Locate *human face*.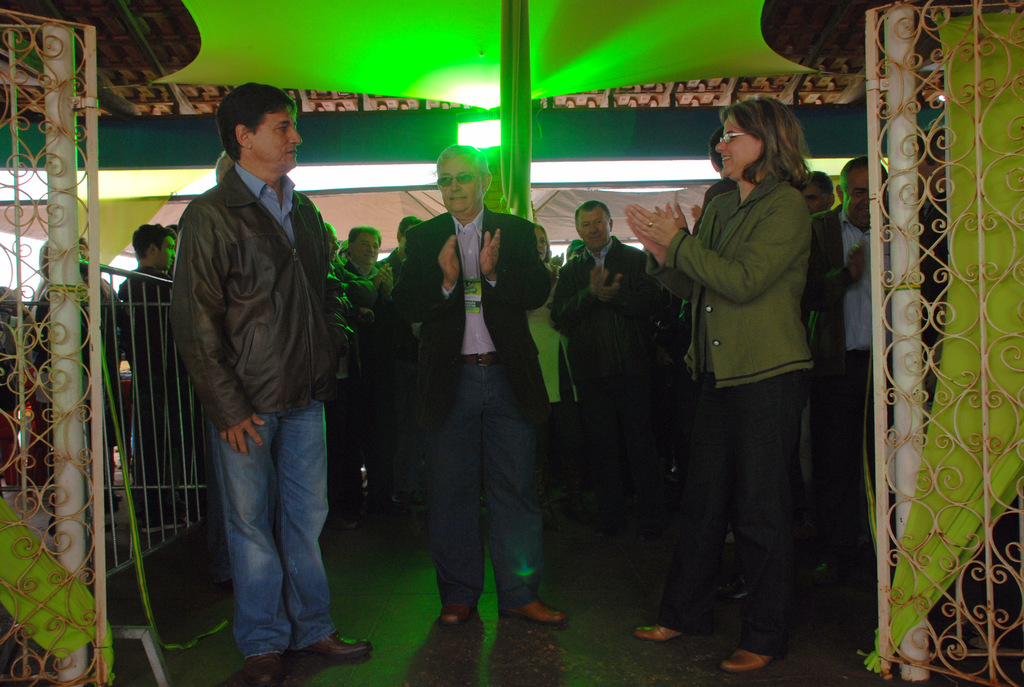
Bounding box: (x1=356, y1=237, x2=383, y2=262).
